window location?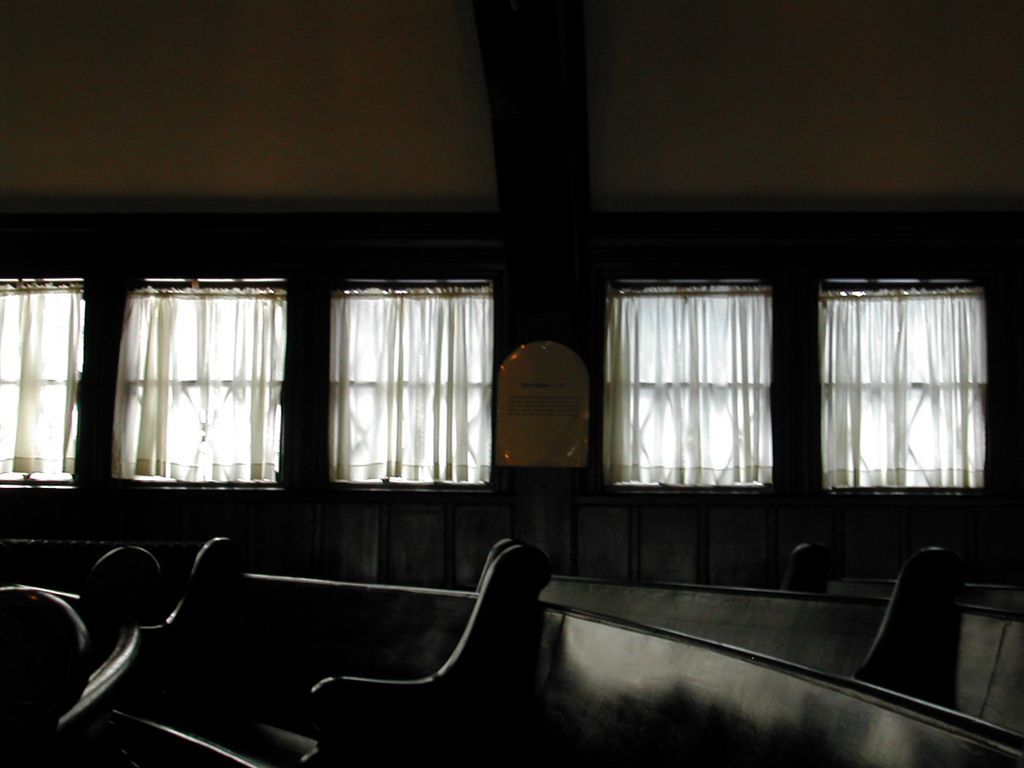
352/280/485/485
